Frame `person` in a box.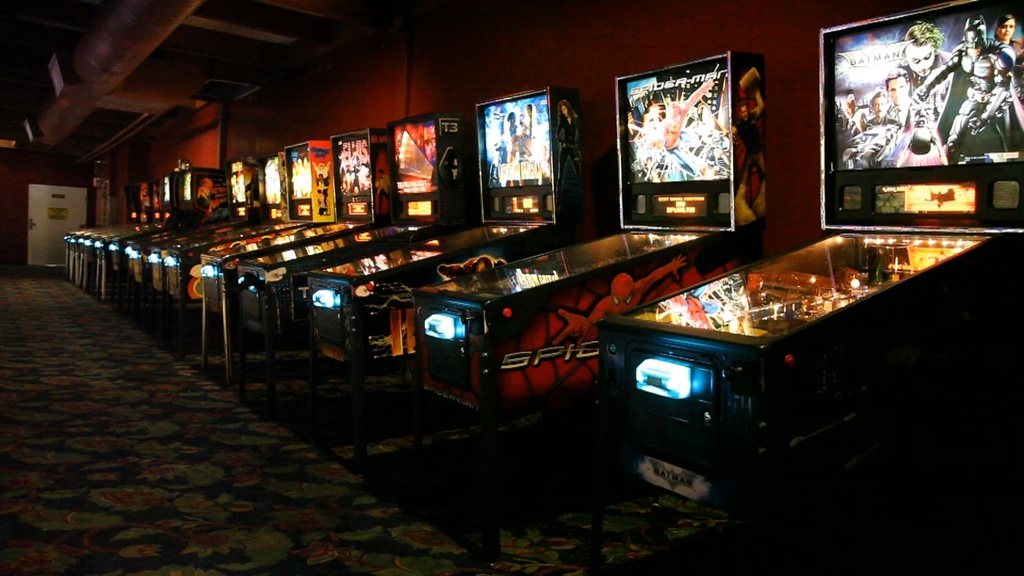
bbox=[312, 159, 332, 184].
